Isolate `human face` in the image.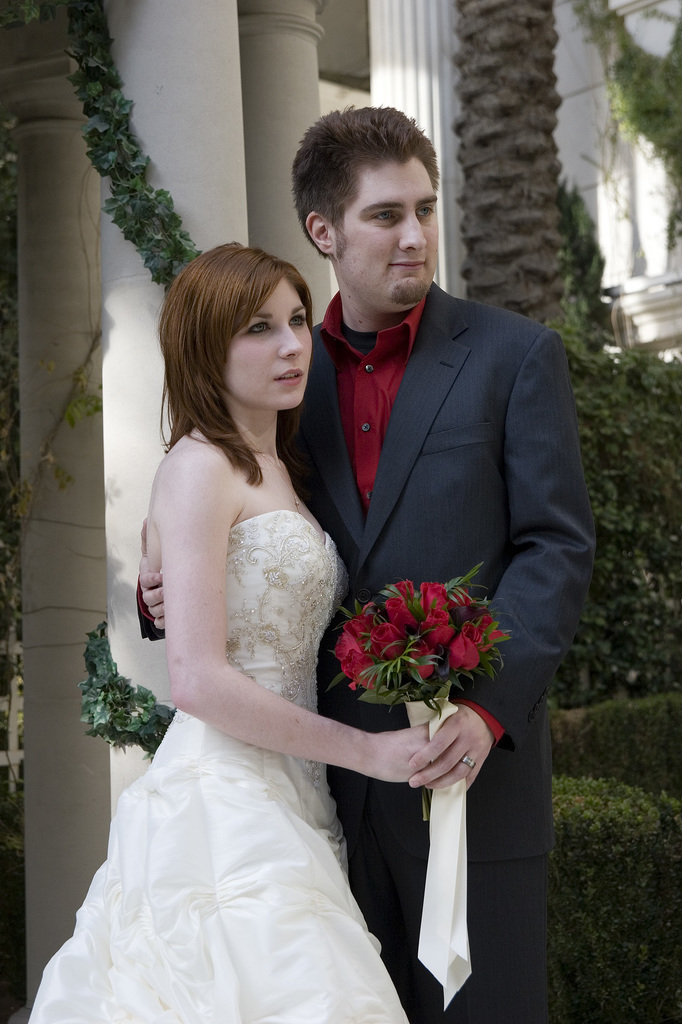
Isolated region: {"x1": 225, "y1": 282, "x2": 309, "y2": 412}.
